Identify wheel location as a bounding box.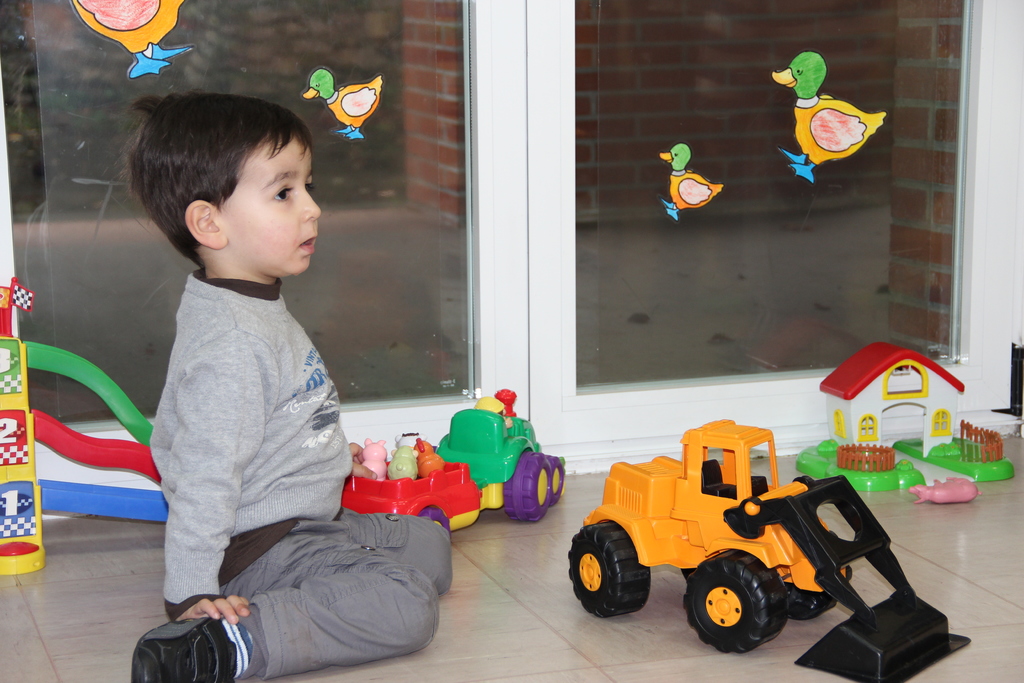
select_region(692, 568, 804, 654).
